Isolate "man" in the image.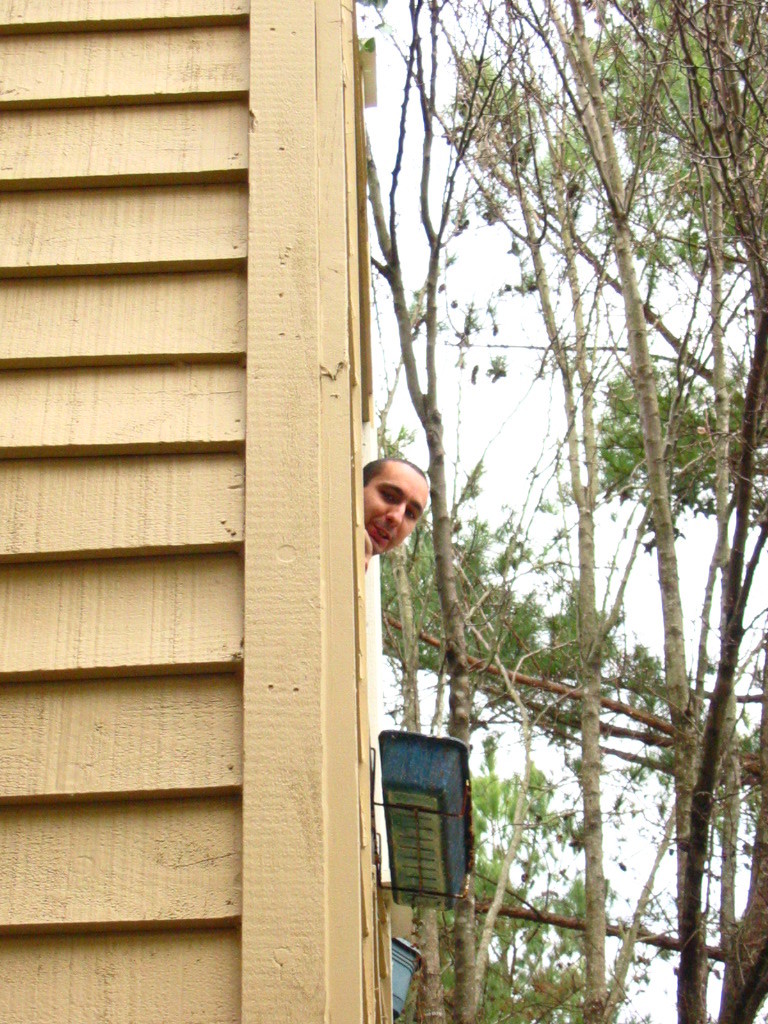
Isolated region: bbox=(340, 436, 422, 618).
